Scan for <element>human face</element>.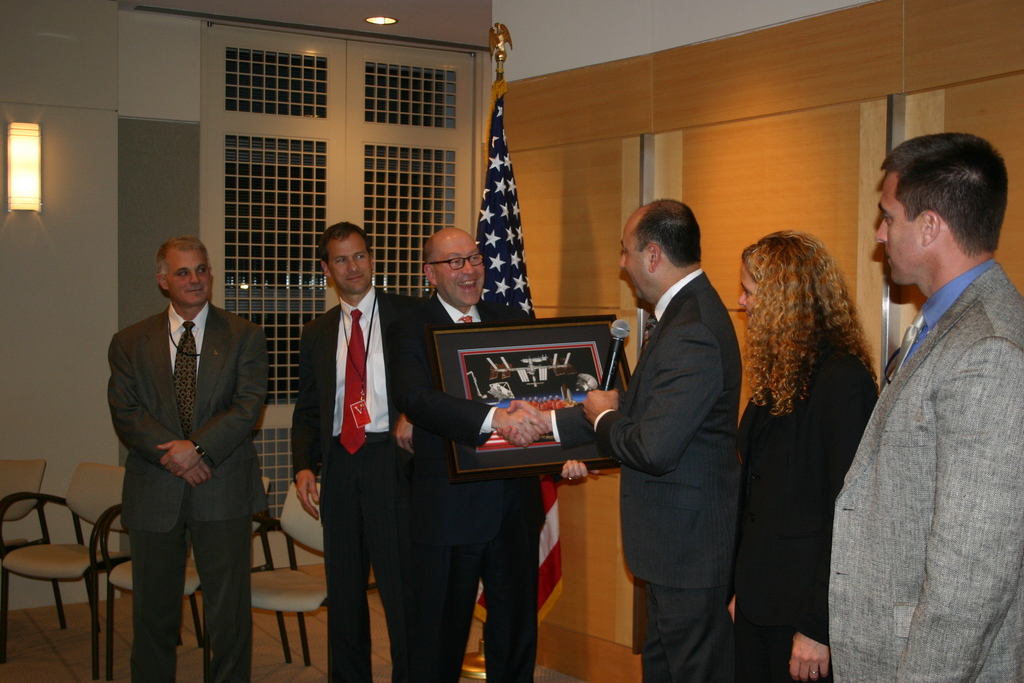
Scan result: region(168, 251, 212, 304).
